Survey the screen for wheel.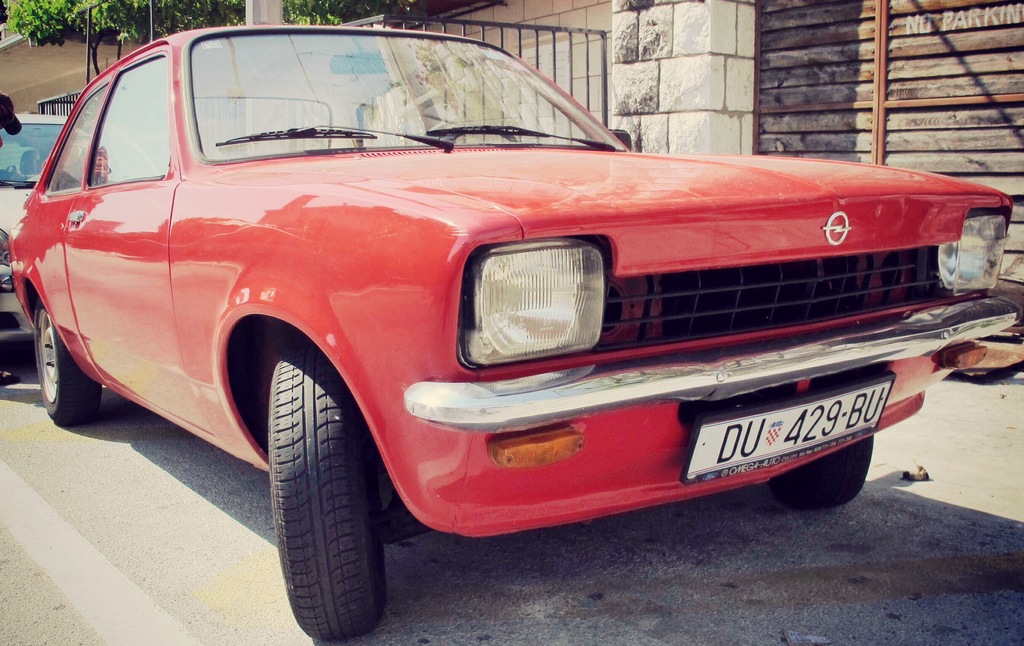
Survey found: BBox(420, 113, 518, 146).
